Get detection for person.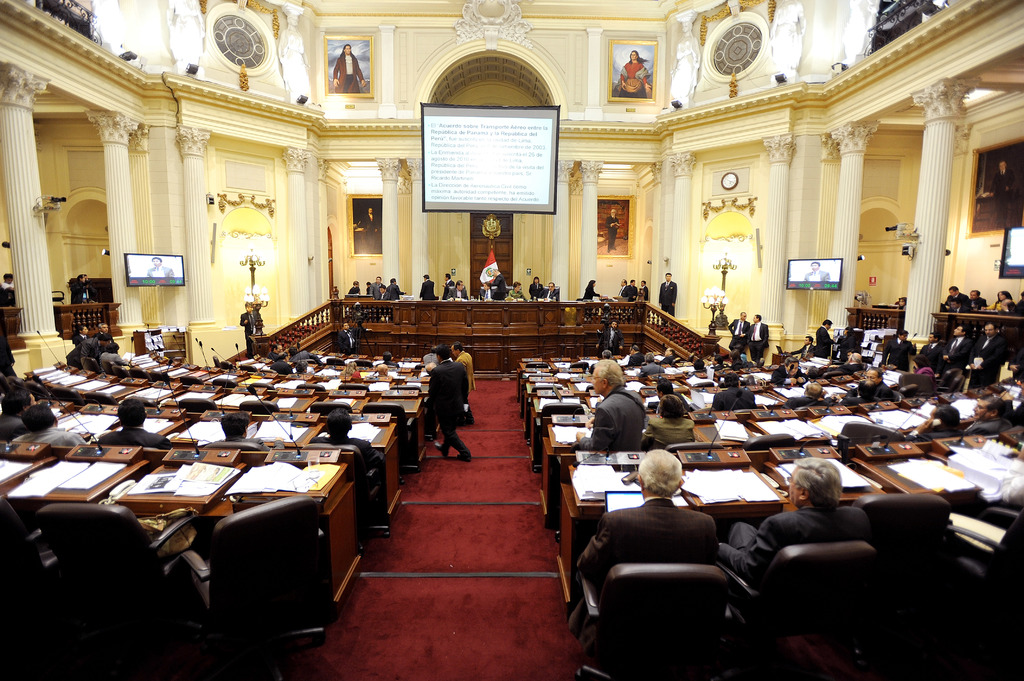
Detection: bbox=[830, 377, 881, 405].
